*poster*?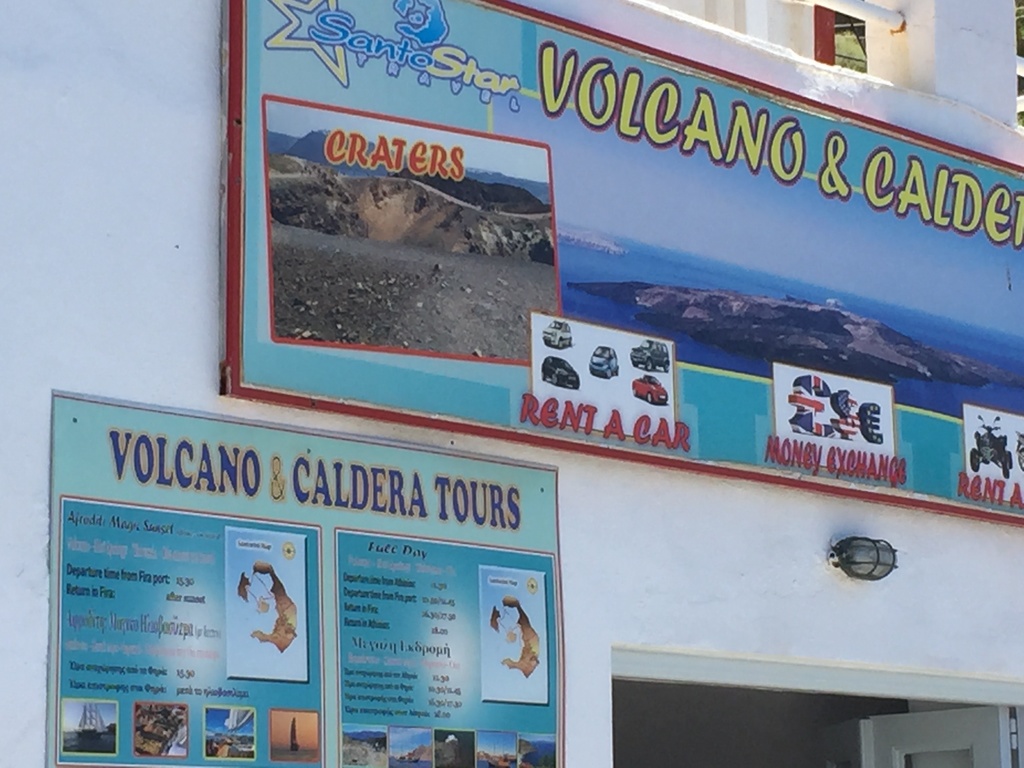
{"left": 39, "top": 396, "right": 551, "bottom": 767}
